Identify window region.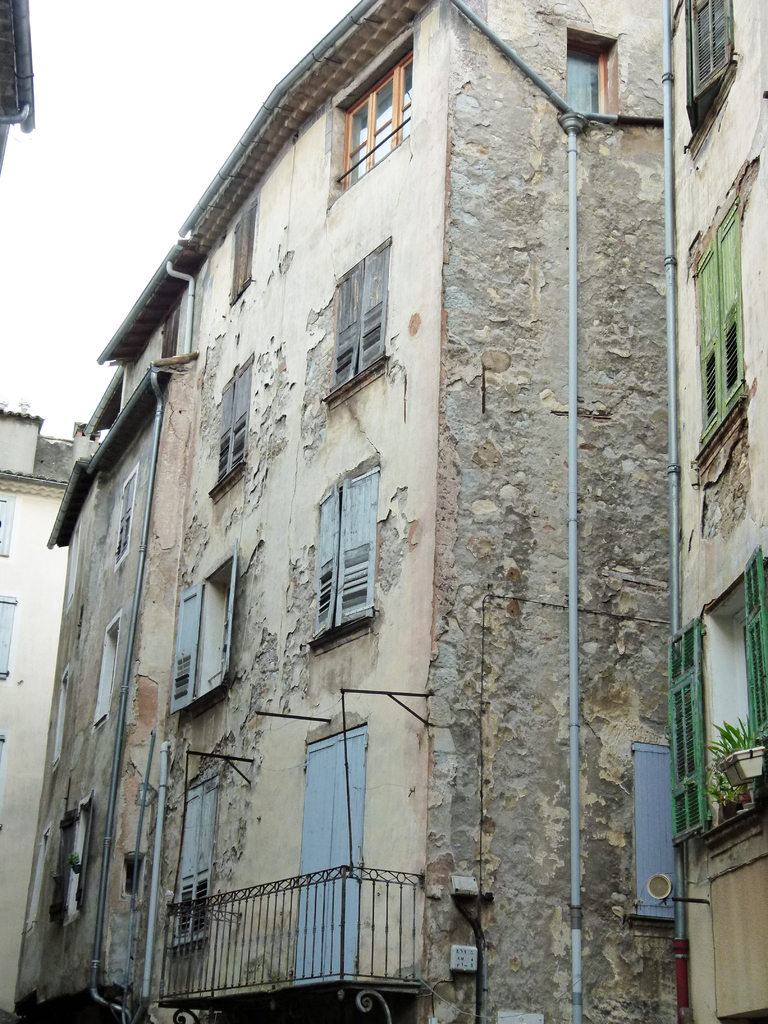
Region: left=686, top=191, right=753, bottom=442.
